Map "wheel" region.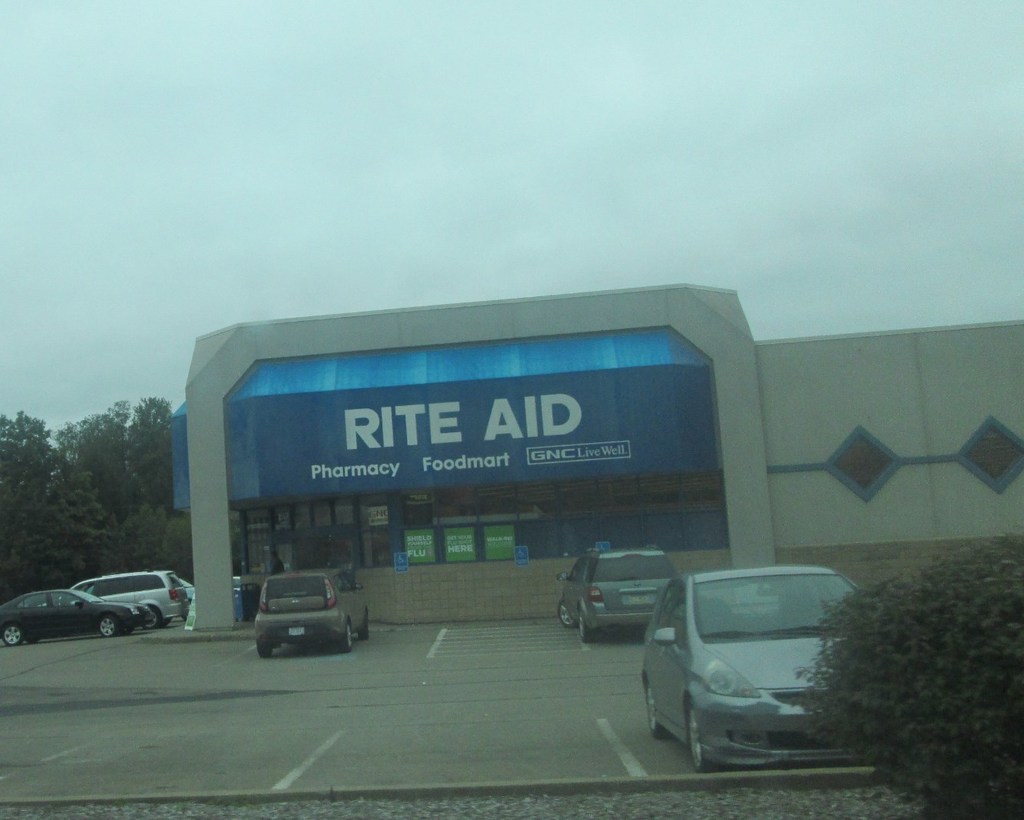
Mapped to 560, 599, 575, 627.
